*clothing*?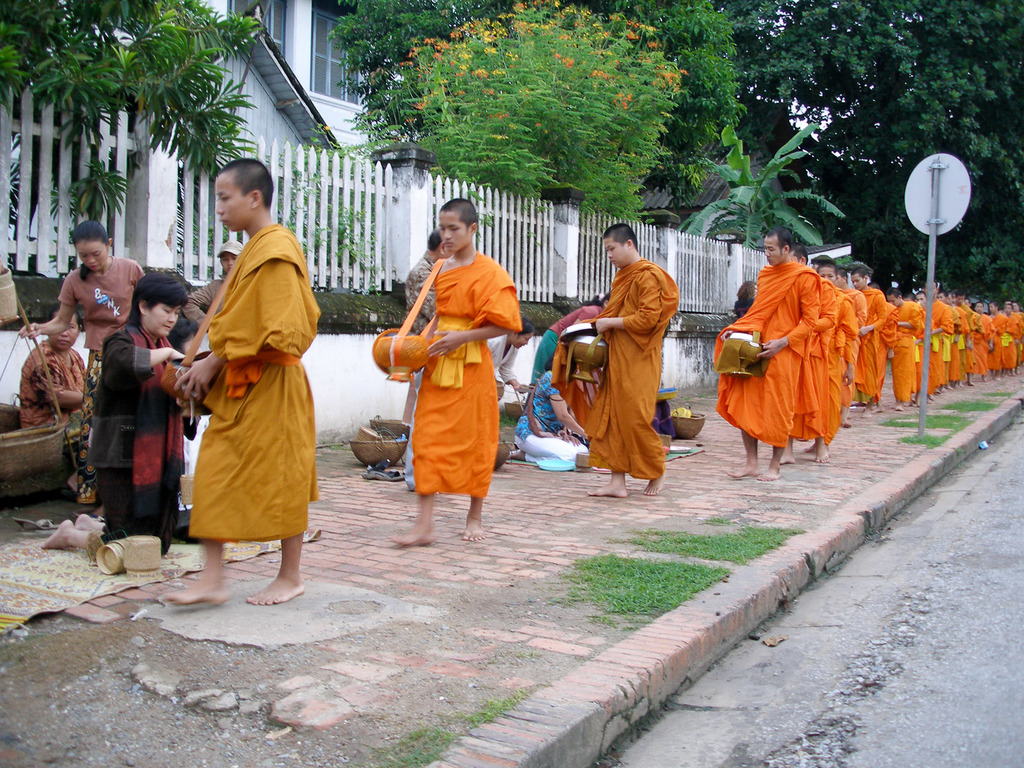
517/371/584/476
